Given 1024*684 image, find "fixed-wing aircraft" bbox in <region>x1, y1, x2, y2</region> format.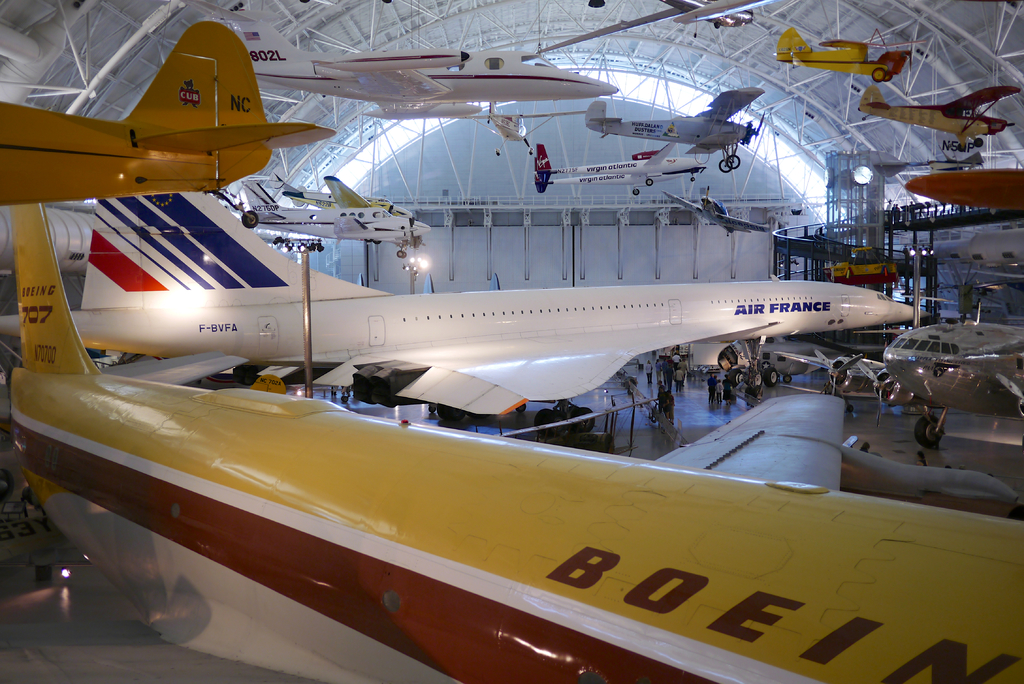
<region>0, 183, 924, 415</region>.
